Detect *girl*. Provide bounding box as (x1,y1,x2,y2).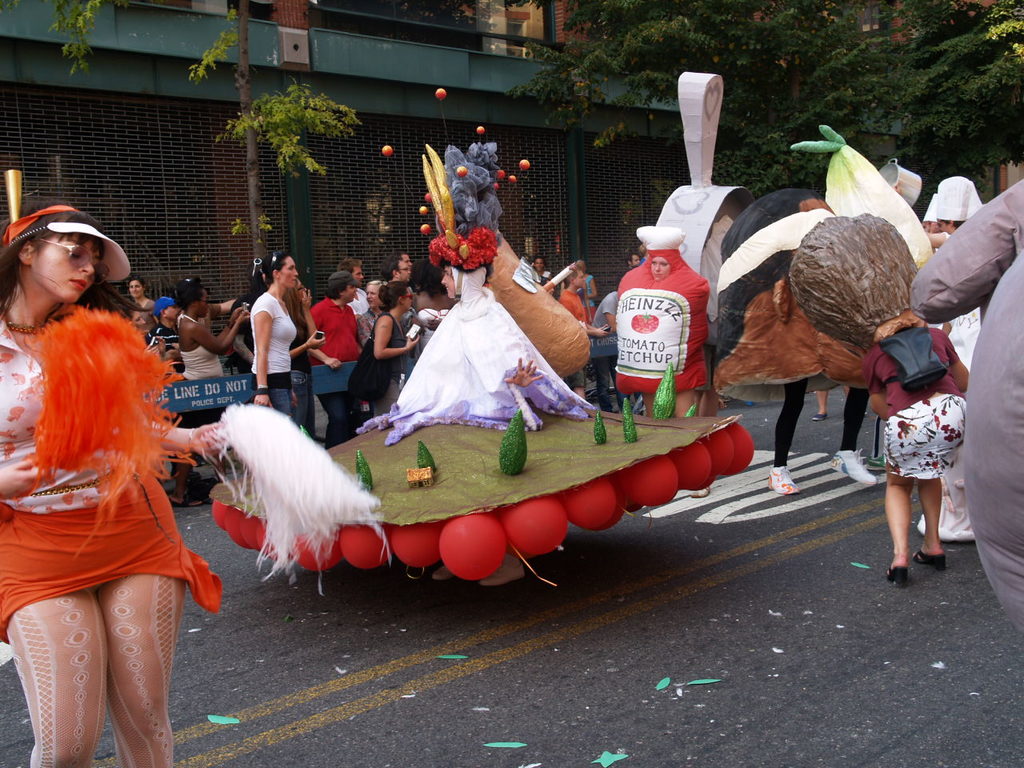
(246,254,296,424).
